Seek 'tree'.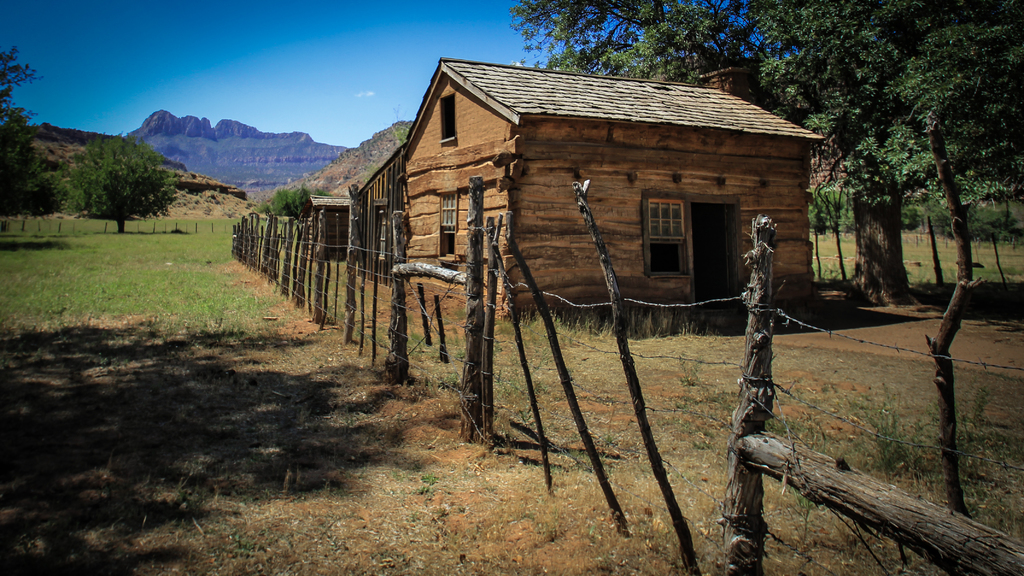
0/39/65/214.
